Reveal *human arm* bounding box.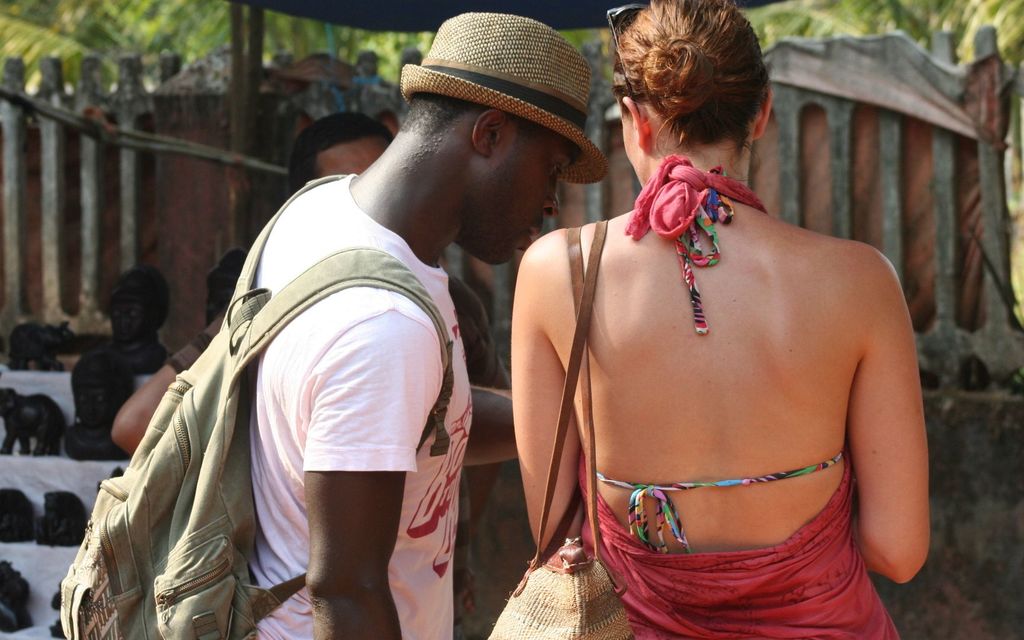
Revealed: crop(842, 246, 929, 588).
